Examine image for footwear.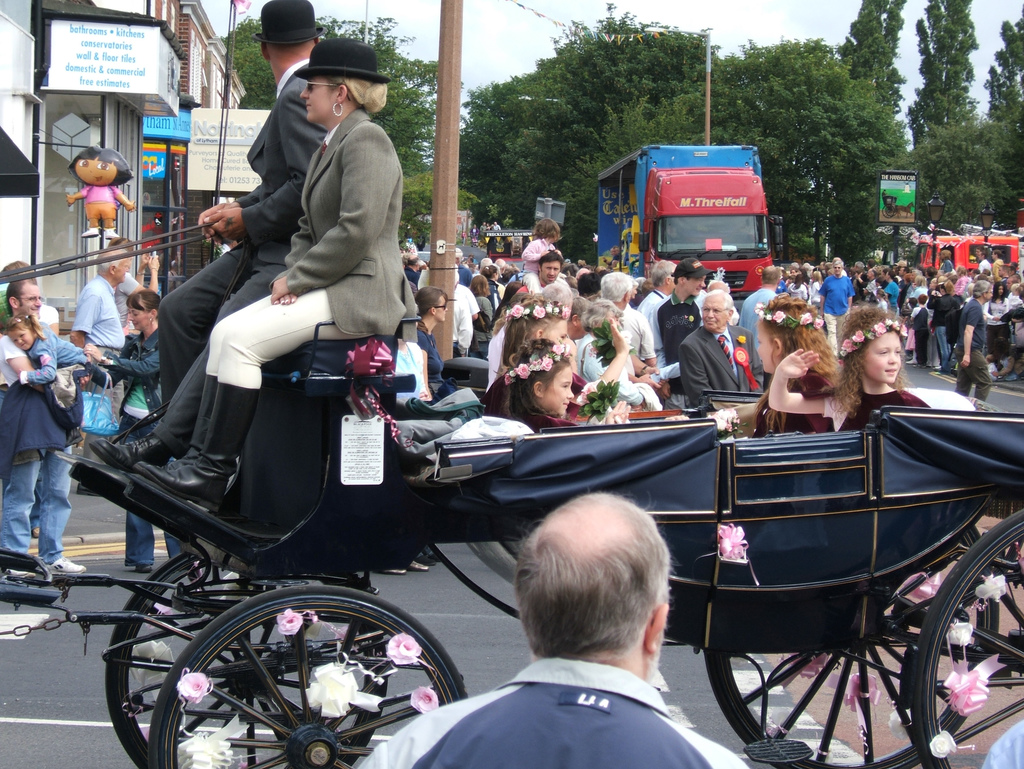
Examination result: 415 546 432 565.
